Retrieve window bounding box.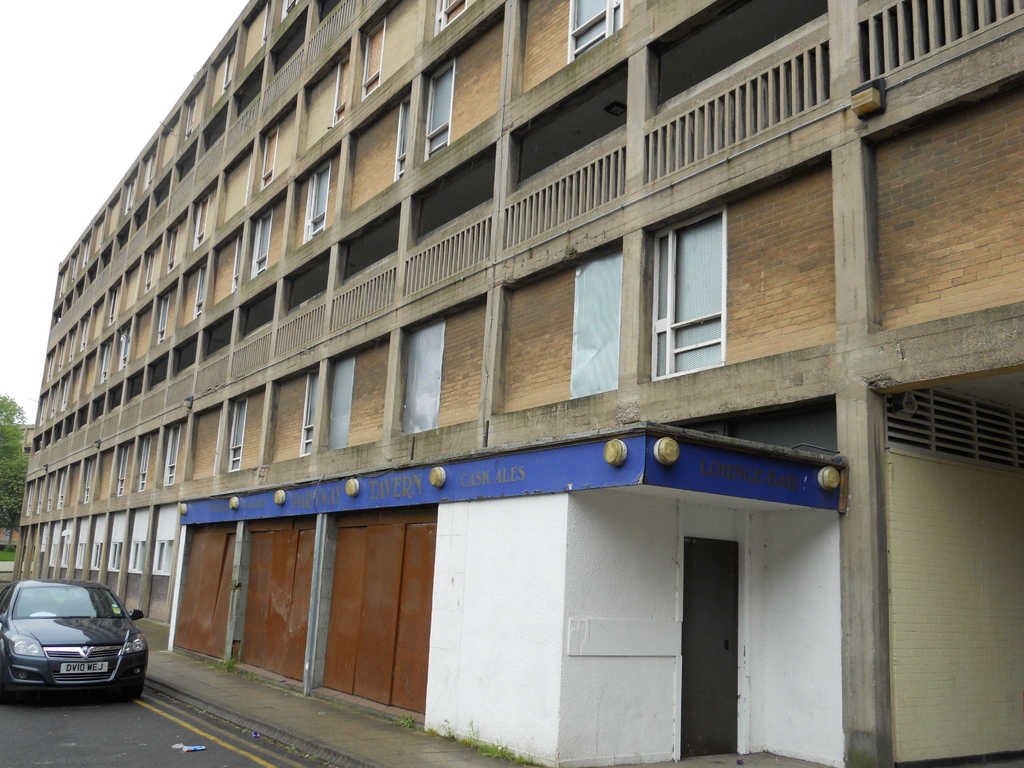
Bounding box: [left=637, top=190, right=735, bottom=386].
